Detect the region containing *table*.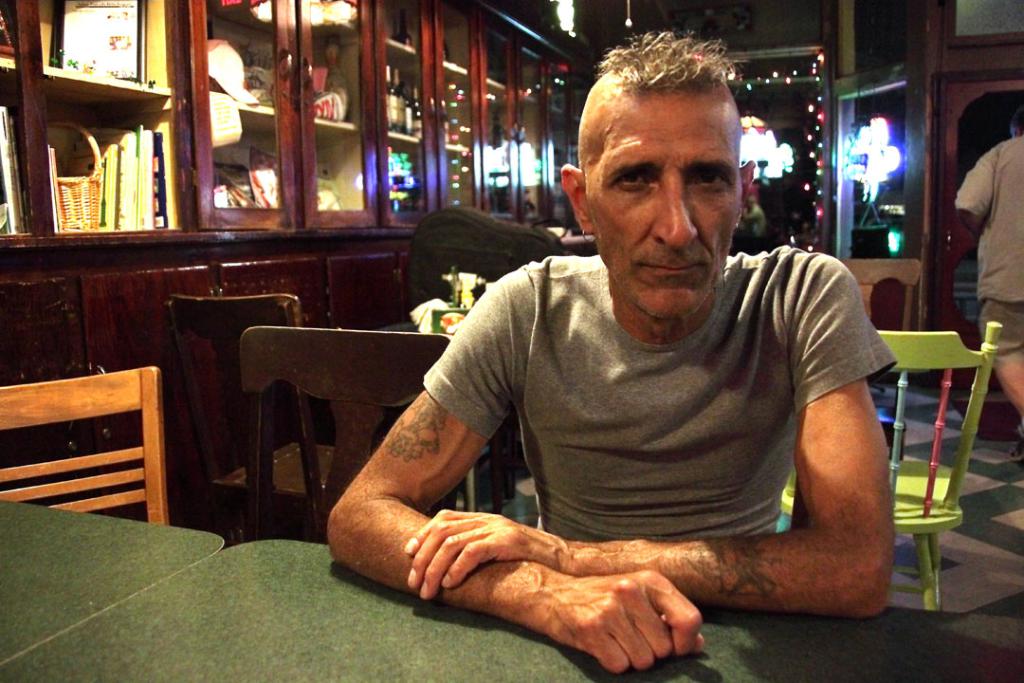
0:538:984:682.
